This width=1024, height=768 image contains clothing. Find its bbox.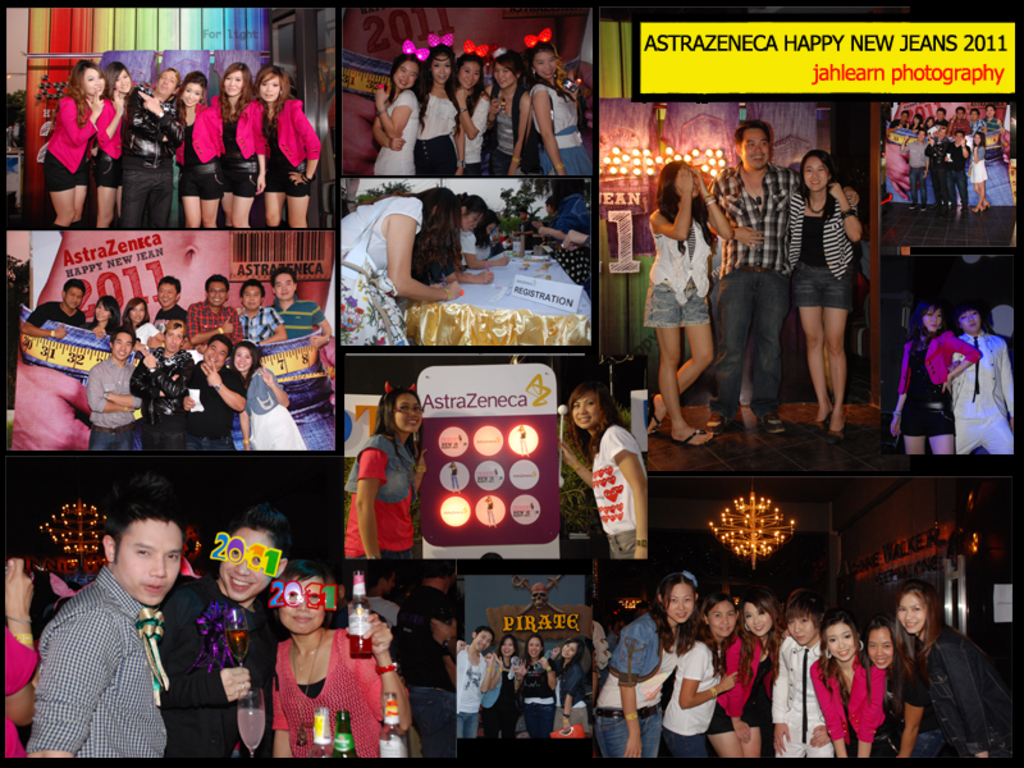
[x1=29, y1=293, x2=91, y2=362].
